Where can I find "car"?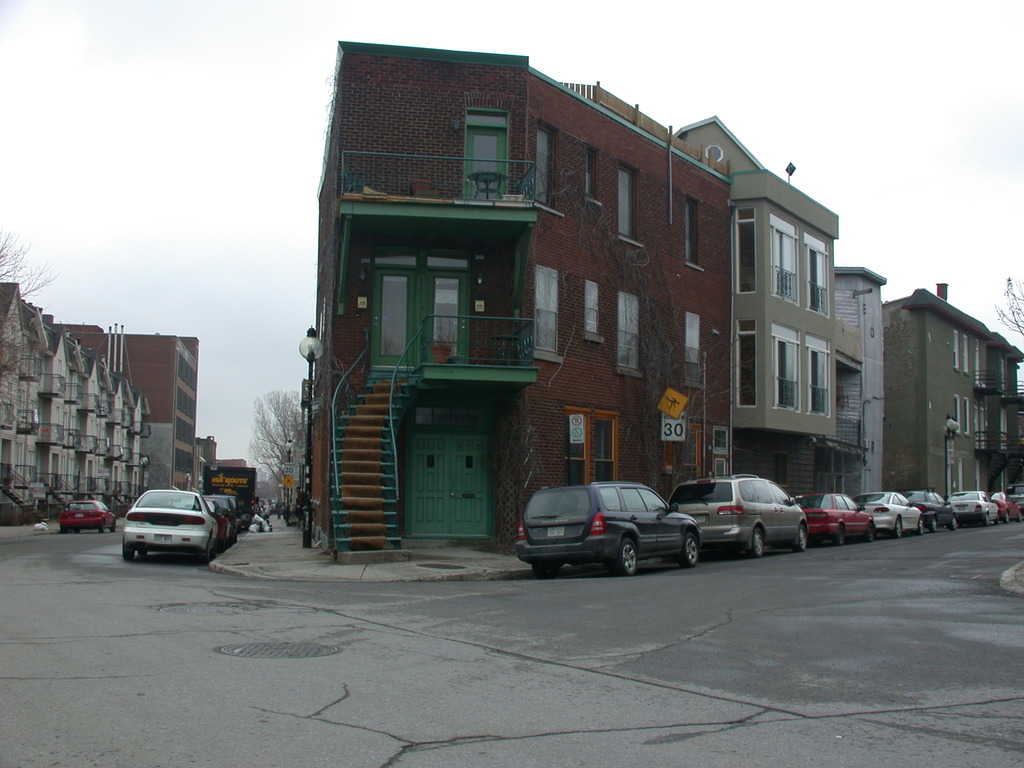
You can find it at x1=60 y1=497 x2=112 y2=537.
